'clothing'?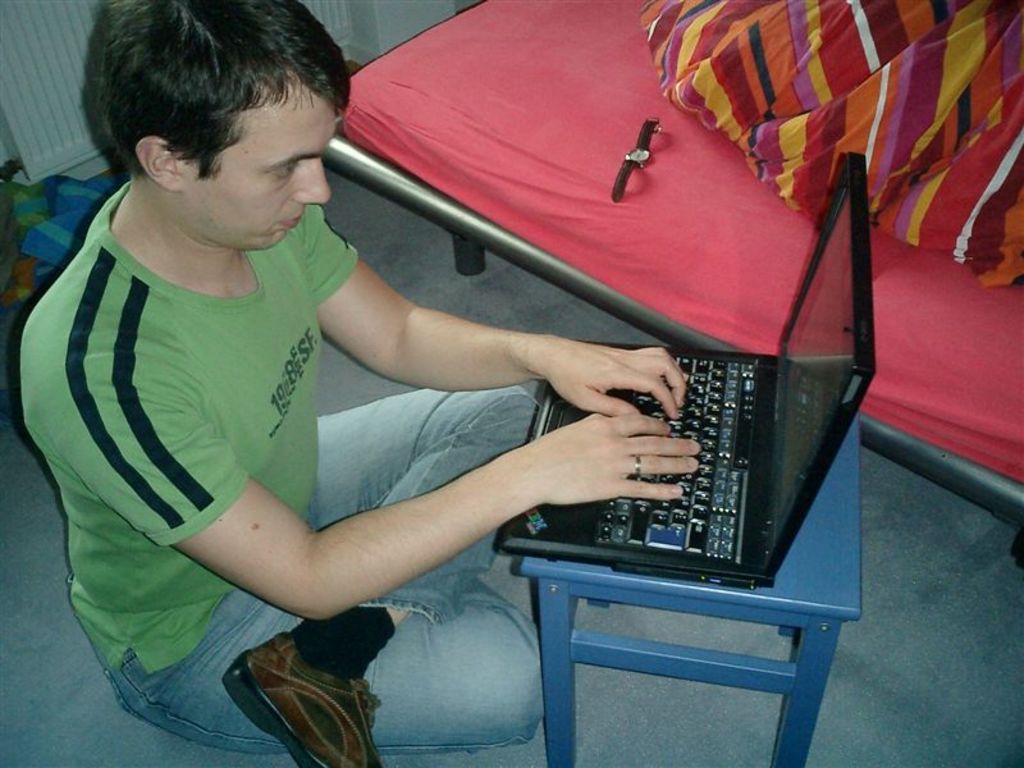
[x1=26, y1=179, x2=535, y2=755]
